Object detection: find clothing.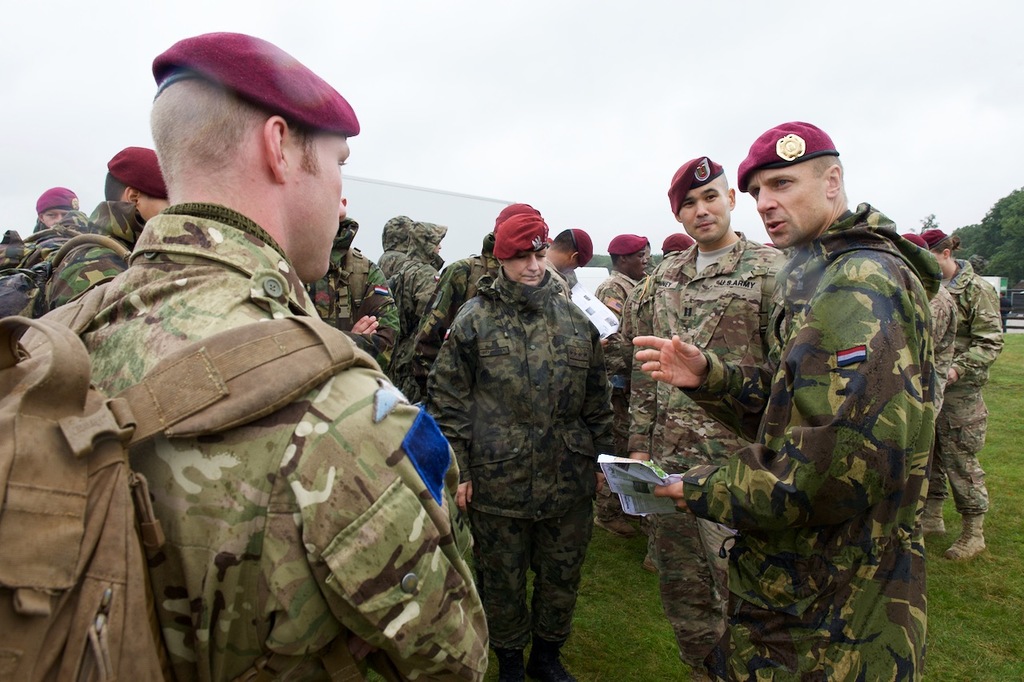
bbox=(929, 293, 960, 378).
